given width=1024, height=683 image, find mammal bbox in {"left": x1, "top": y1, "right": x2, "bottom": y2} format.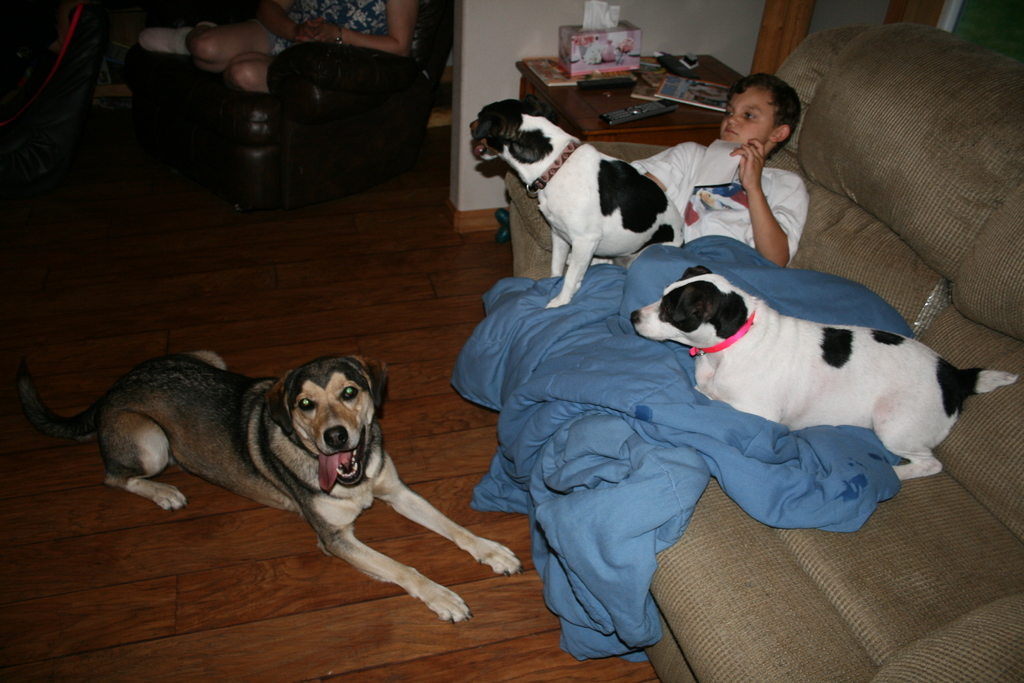
{"left": 136, "top": 0, "right": 428, "bottom": 99}.
